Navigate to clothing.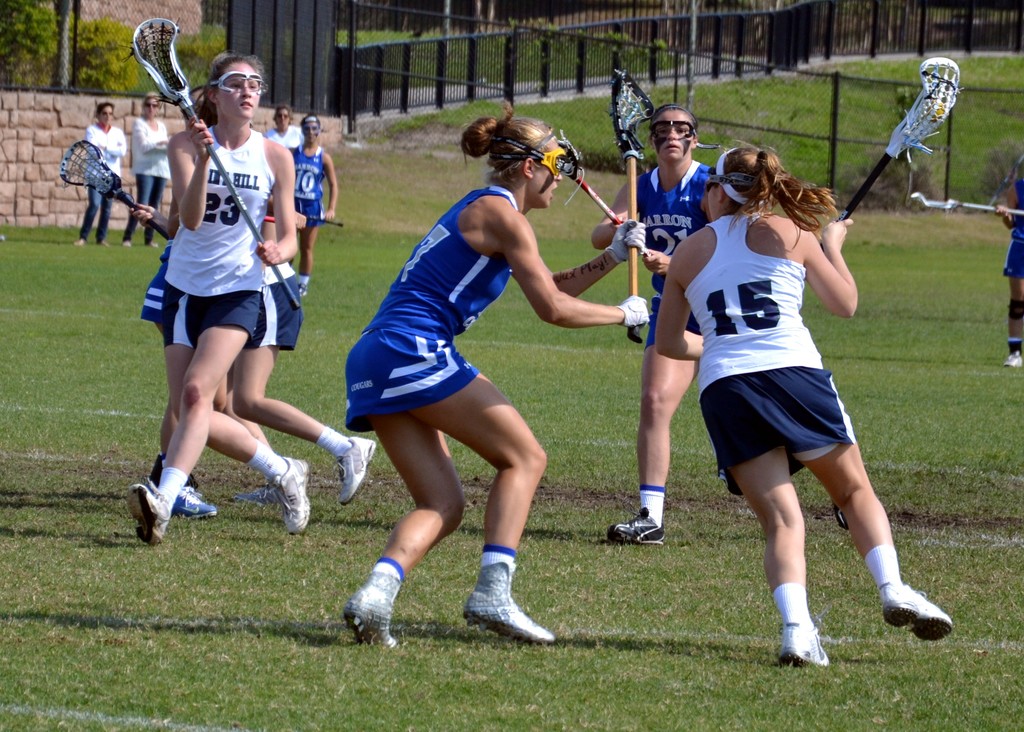
Navigation target: <bbox>151, 117, 266, 357</bbox>.
